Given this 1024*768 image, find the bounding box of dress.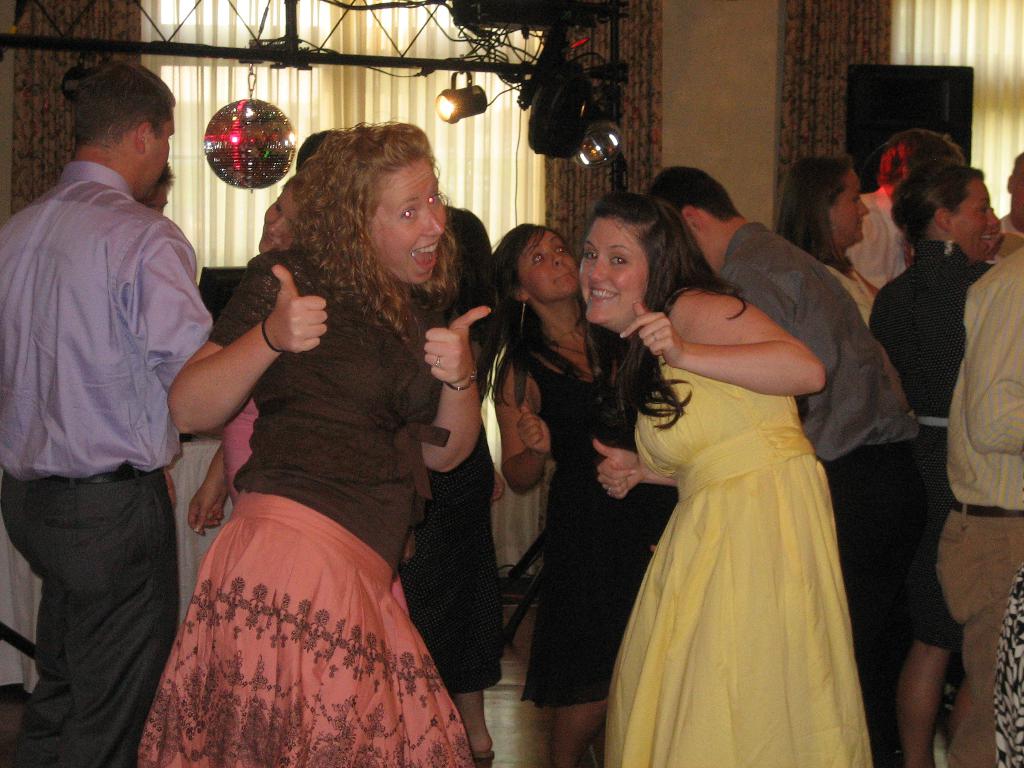
rect(599, 360, 873, 767).
